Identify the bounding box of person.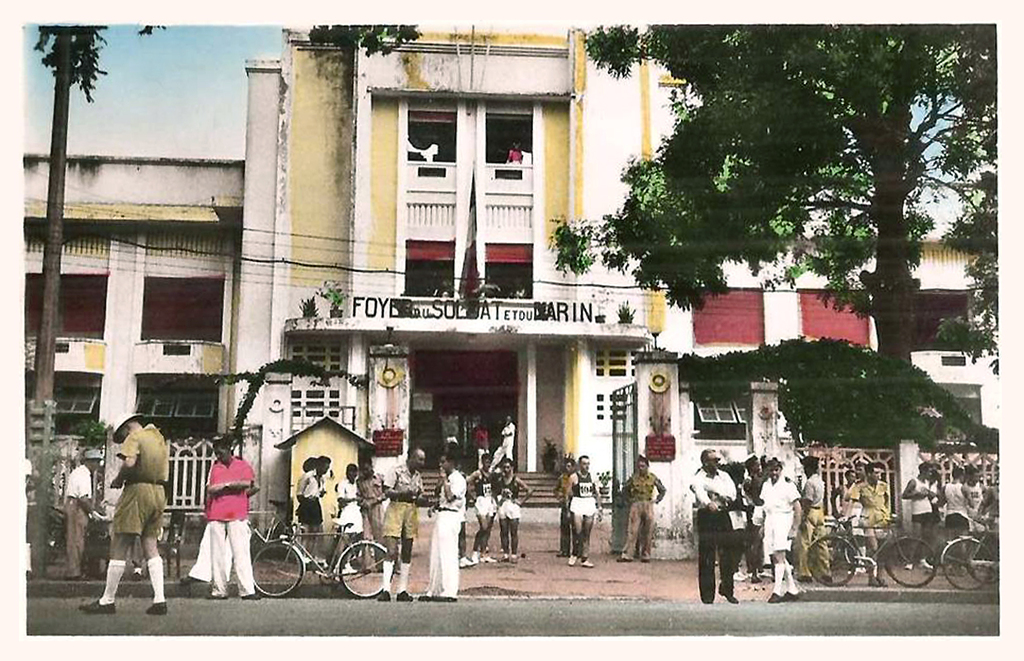
left=613, top=456, right=665, bottom=564.
